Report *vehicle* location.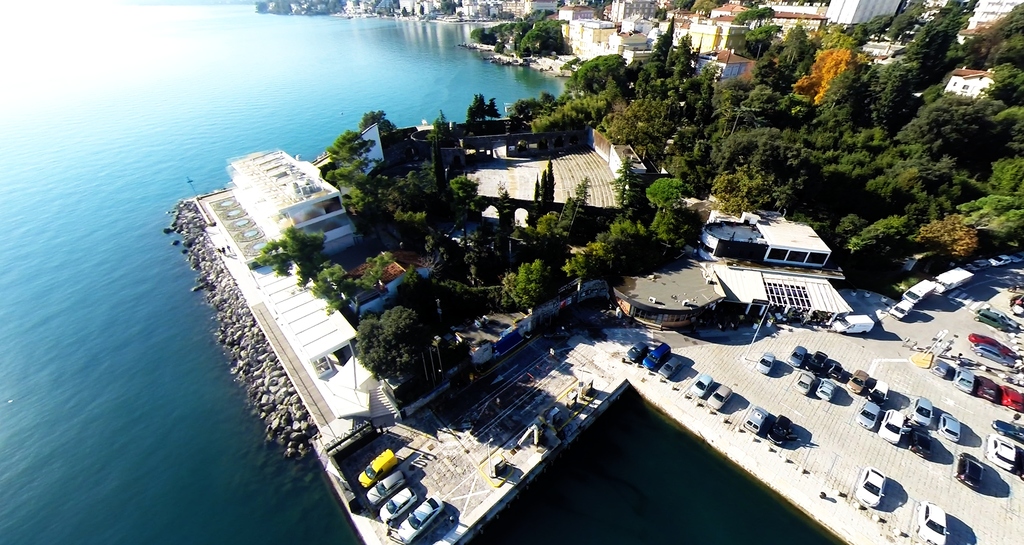
Report: 829 315 872 338.
